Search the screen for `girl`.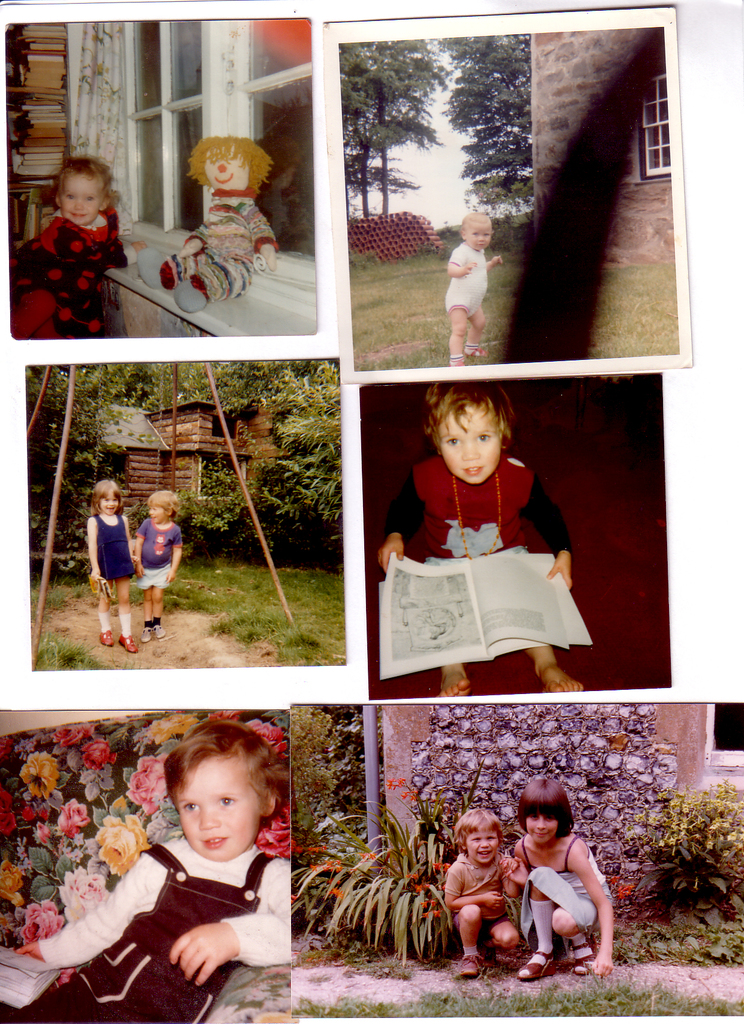
Found at crop(20, 719, 299, 1023).
